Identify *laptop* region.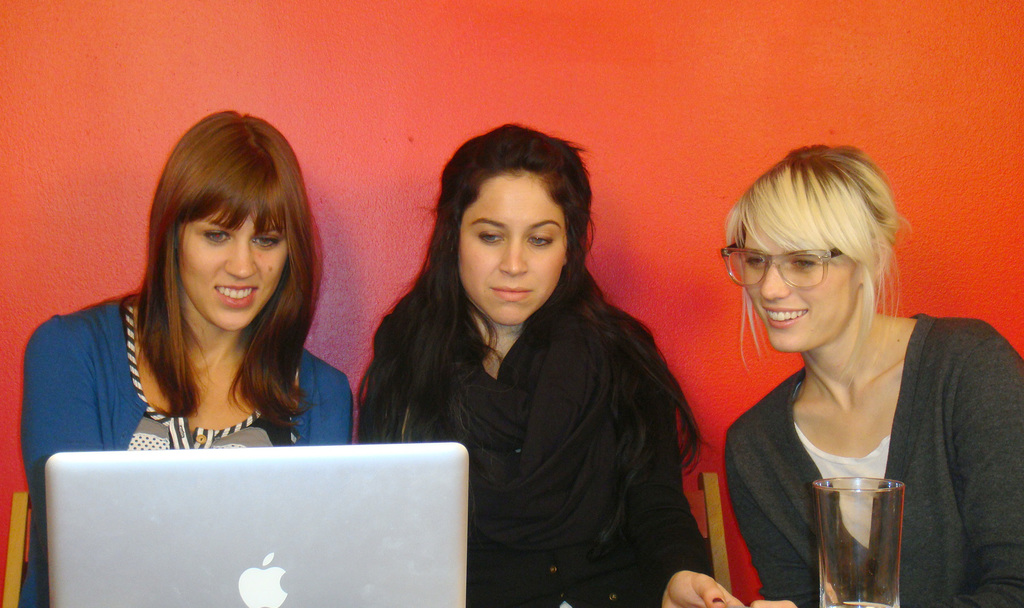
Region: locate(45, 441, 466, 606).
